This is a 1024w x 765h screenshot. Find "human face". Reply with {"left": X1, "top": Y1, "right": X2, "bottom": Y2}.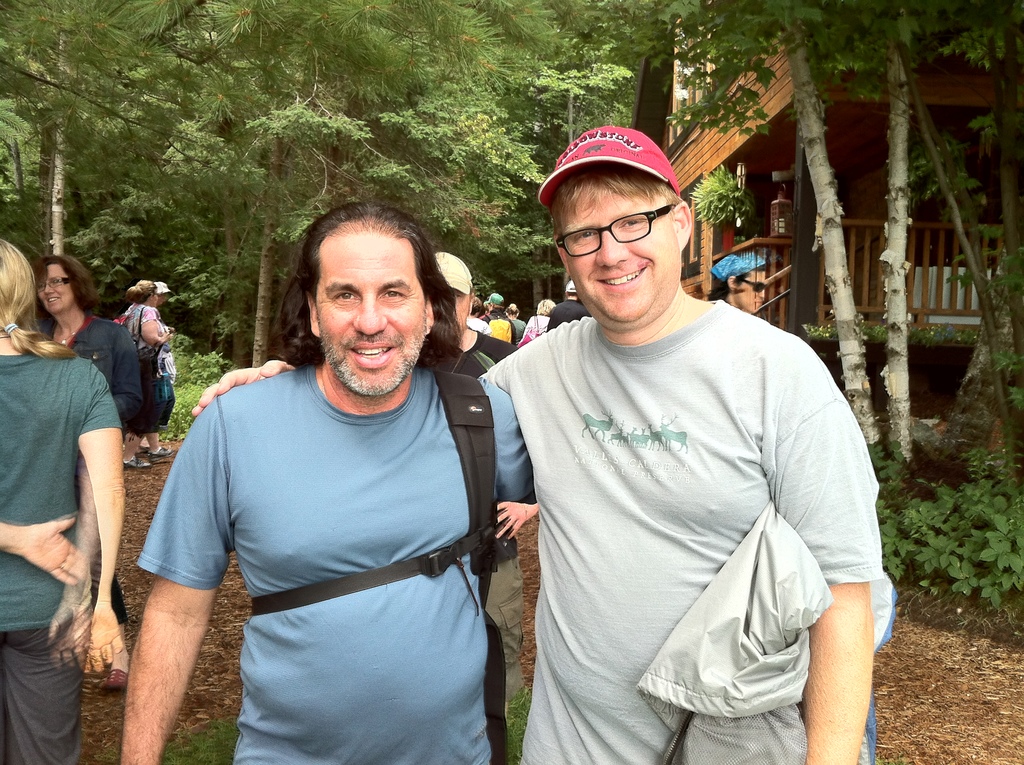
{"left": 561, "top": 189, "right": 677, "bottom": 326}.
